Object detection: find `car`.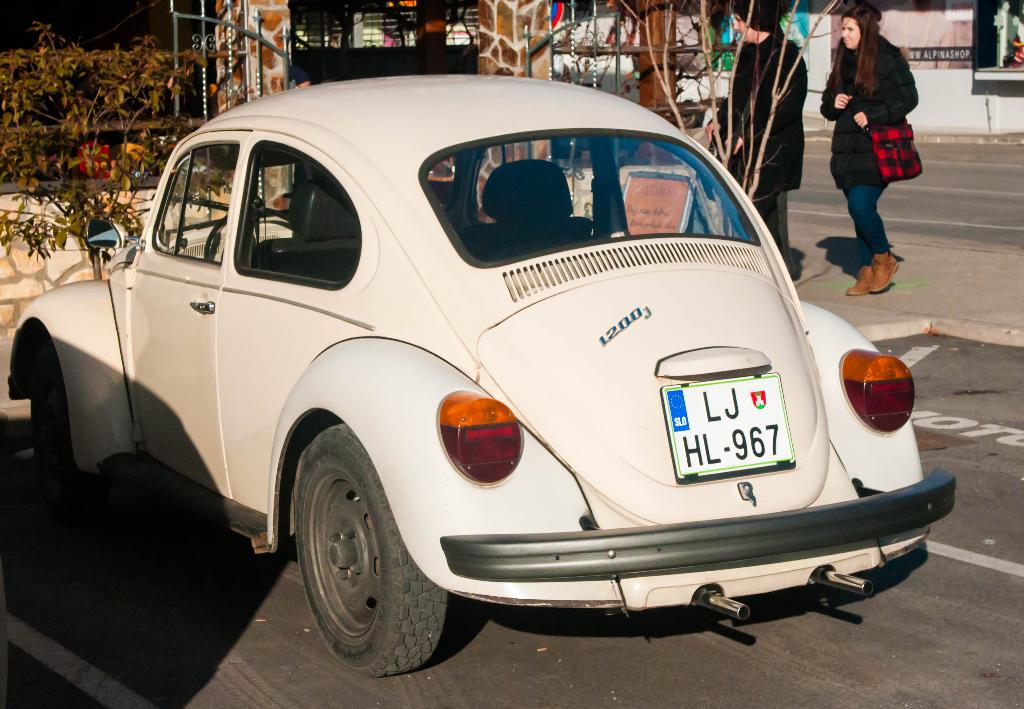
8:71:960:678.
